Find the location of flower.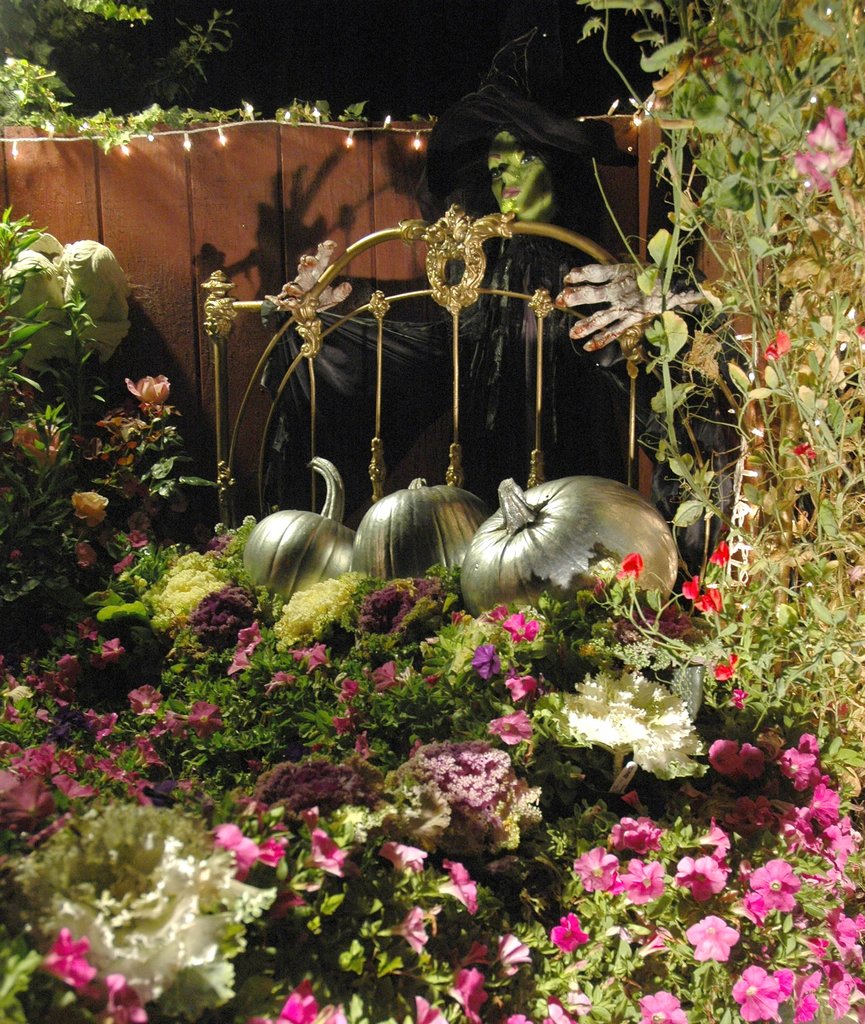
Location: left=120, top=371, right=169, bottom=399.
